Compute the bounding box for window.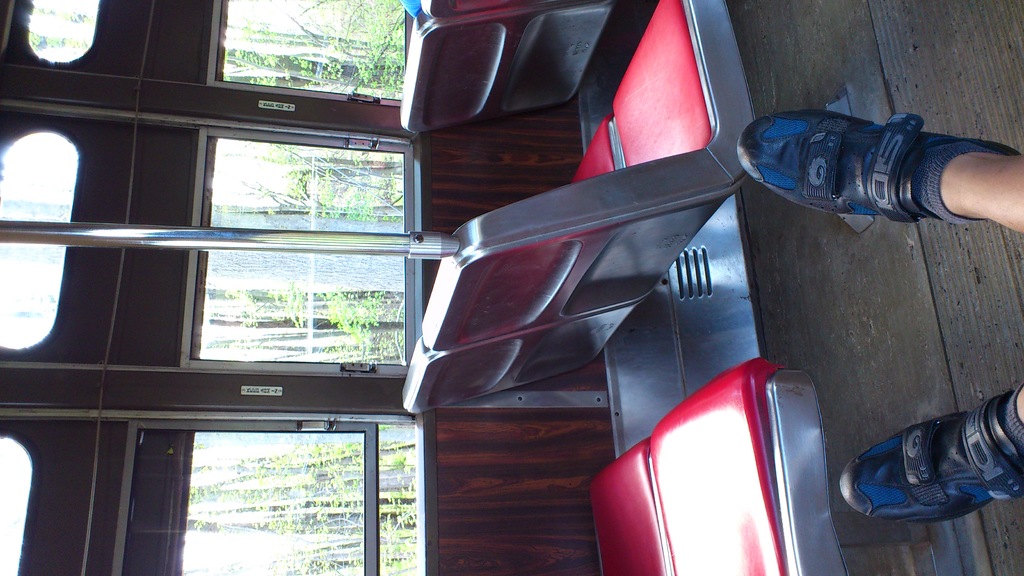
region(19, 0, 122, 71).
